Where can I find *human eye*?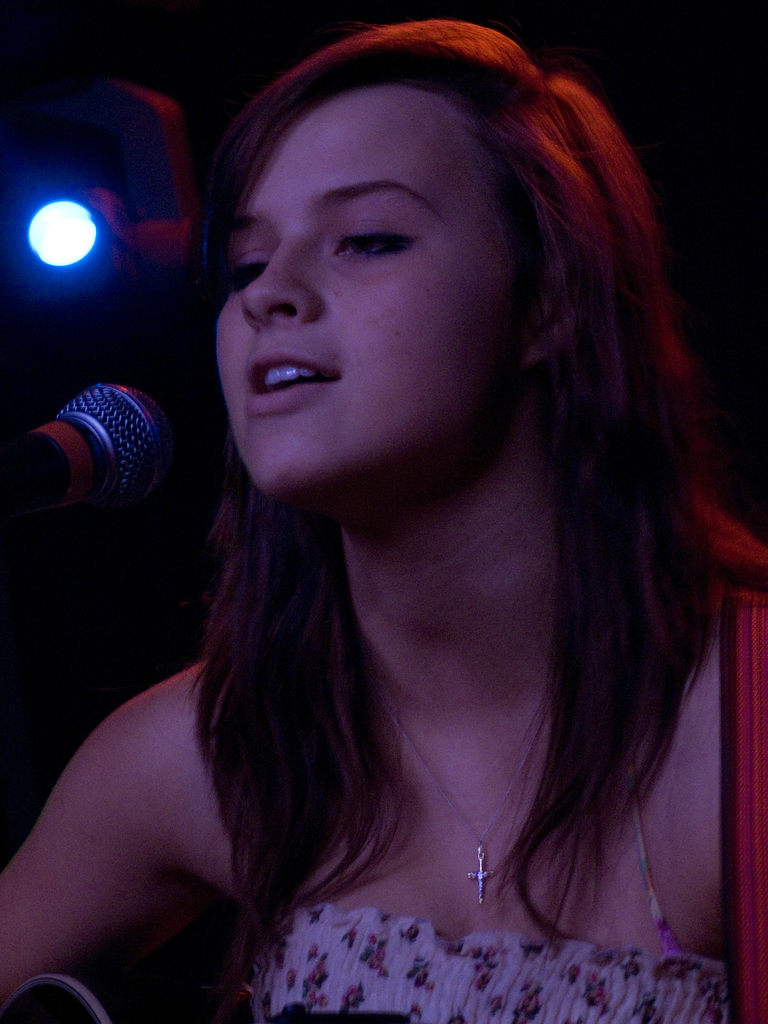
You can find it at Rect(228, 265, 266, 292).
